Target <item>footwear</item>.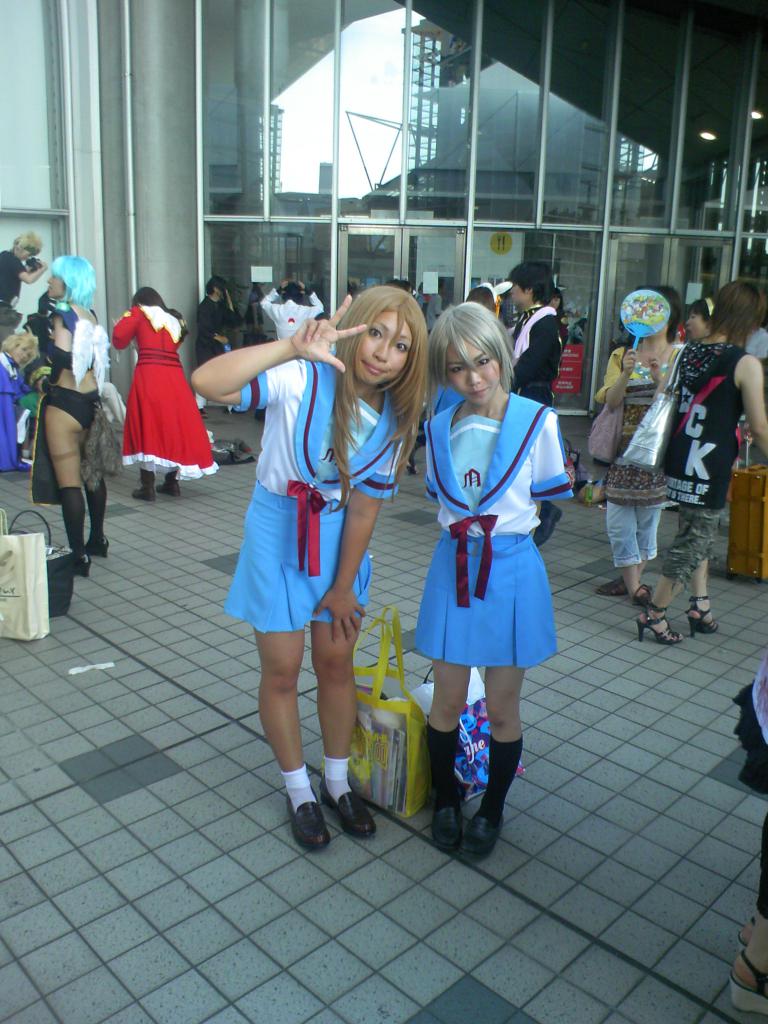
Target region: 86/529/111/561.
